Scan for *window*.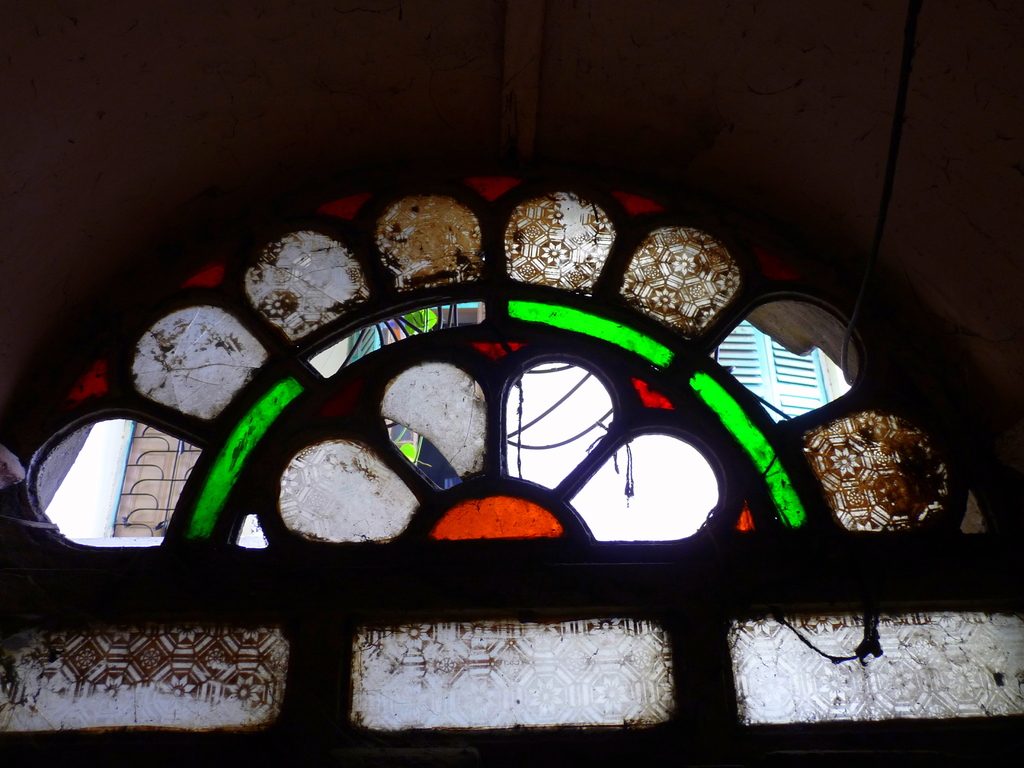
Scan result: x1=717 y1=322 x2=832 y2=420.
